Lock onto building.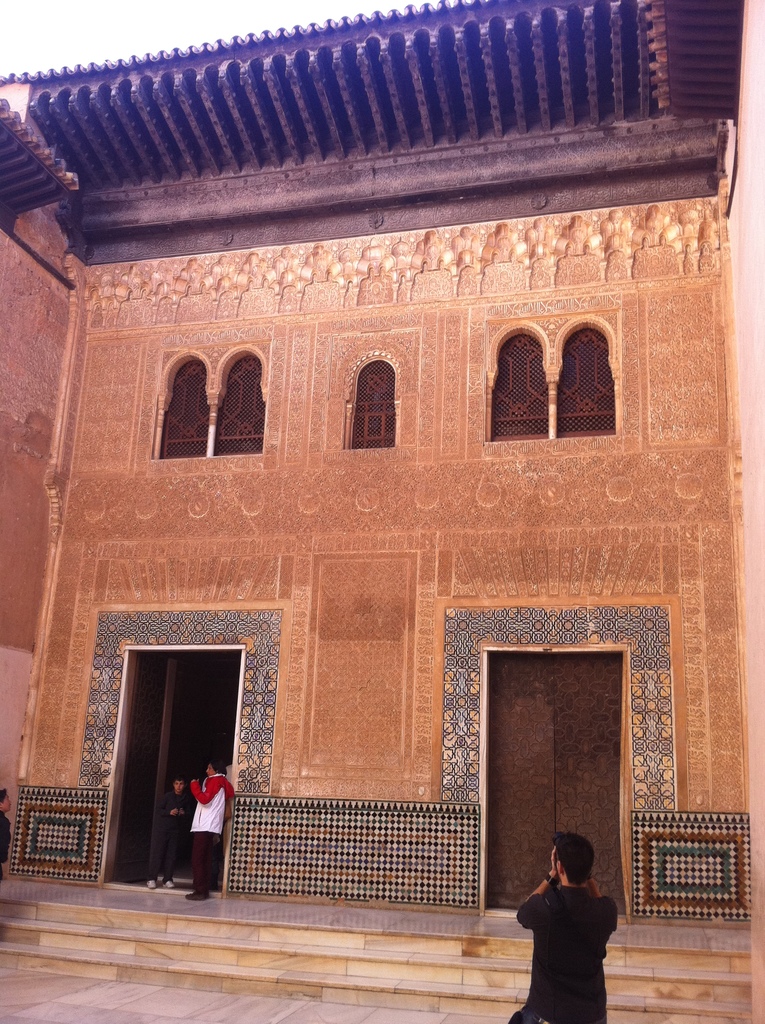
Locked: (0, 0, 764, 1023).
